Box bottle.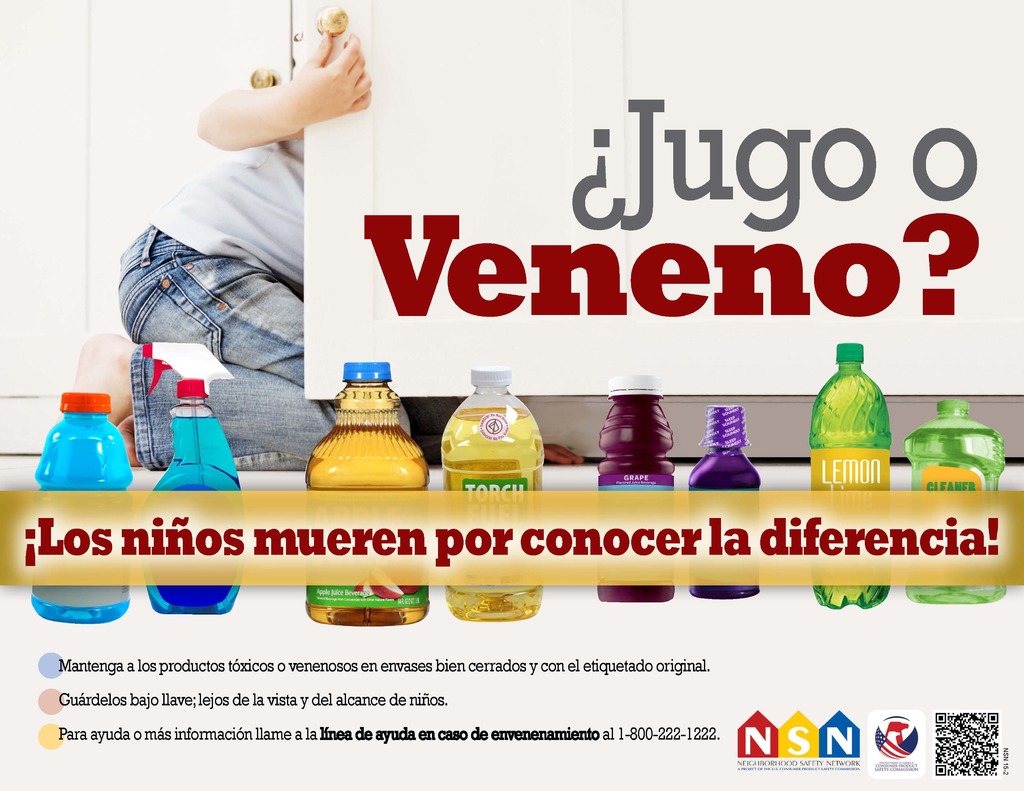
region(142, 375, 243, 615).
